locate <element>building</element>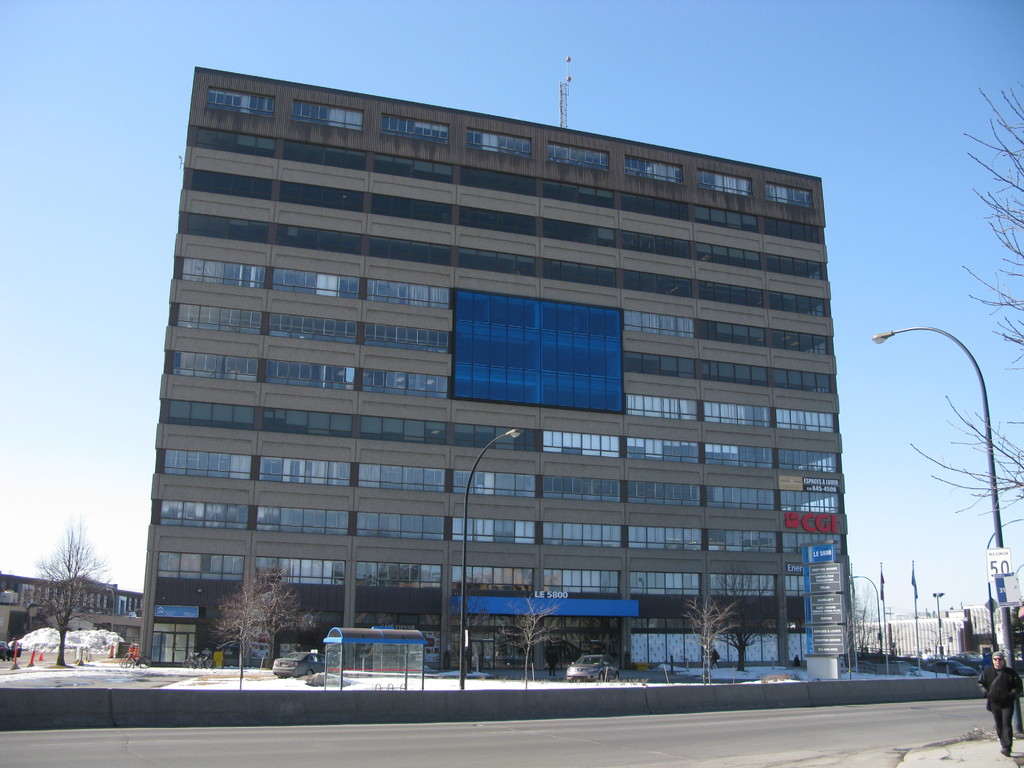
[x1=137, y1=66, x2=863, y2=669]
